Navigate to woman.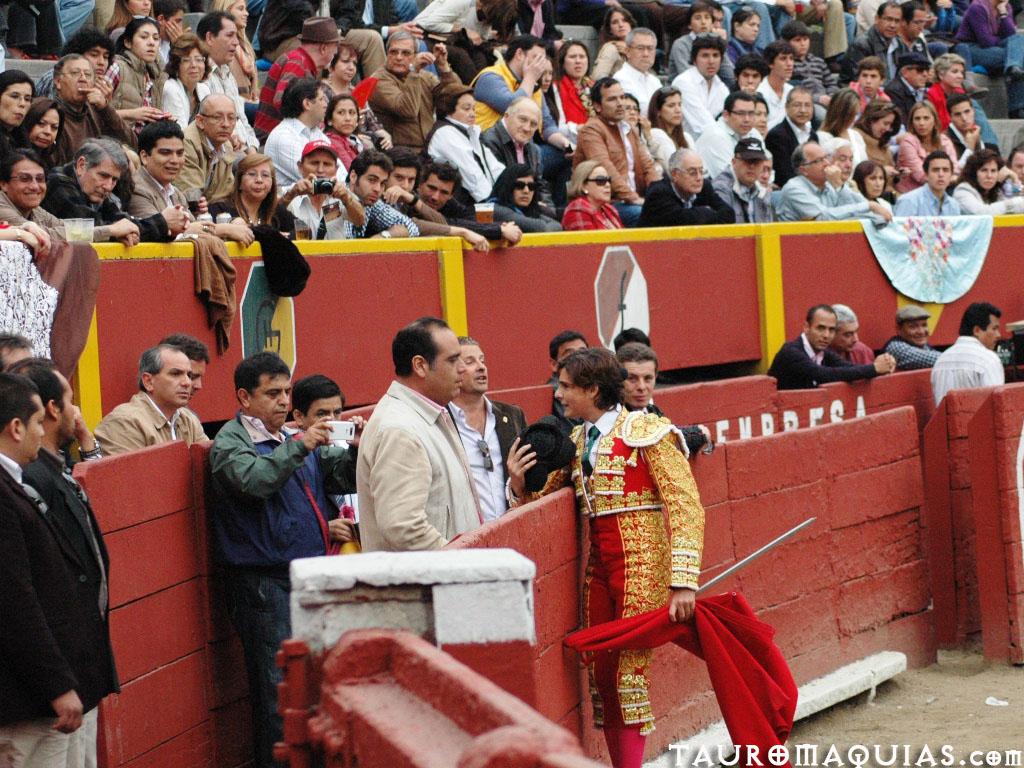
Navigation target: locate(585, 8, 639, 92).
